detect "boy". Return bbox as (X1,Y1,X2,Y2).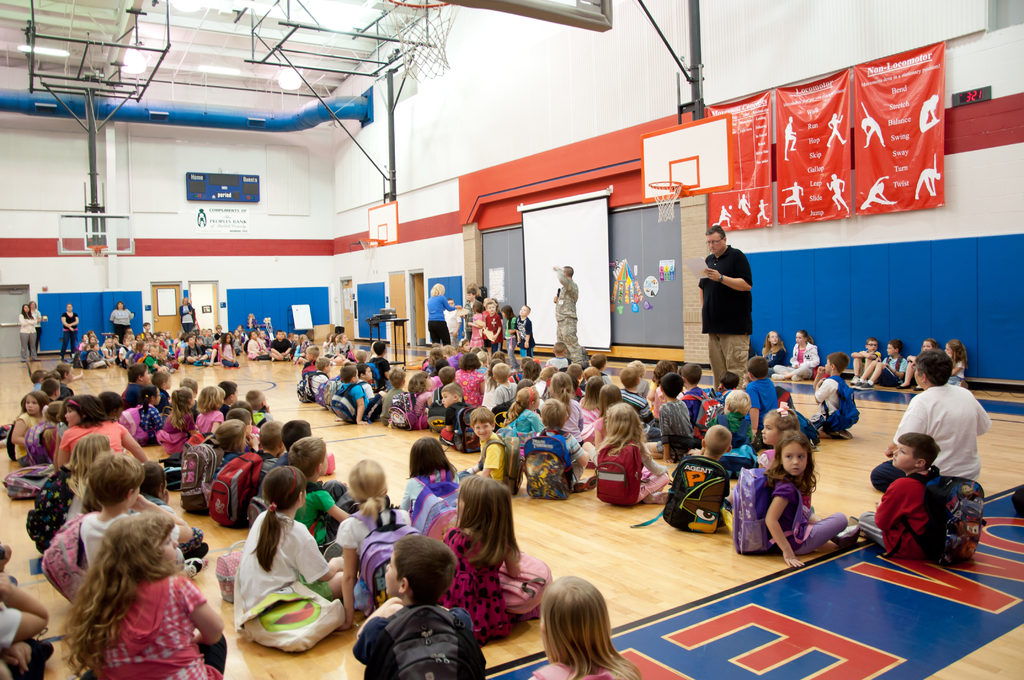
(289,433,357,552).
